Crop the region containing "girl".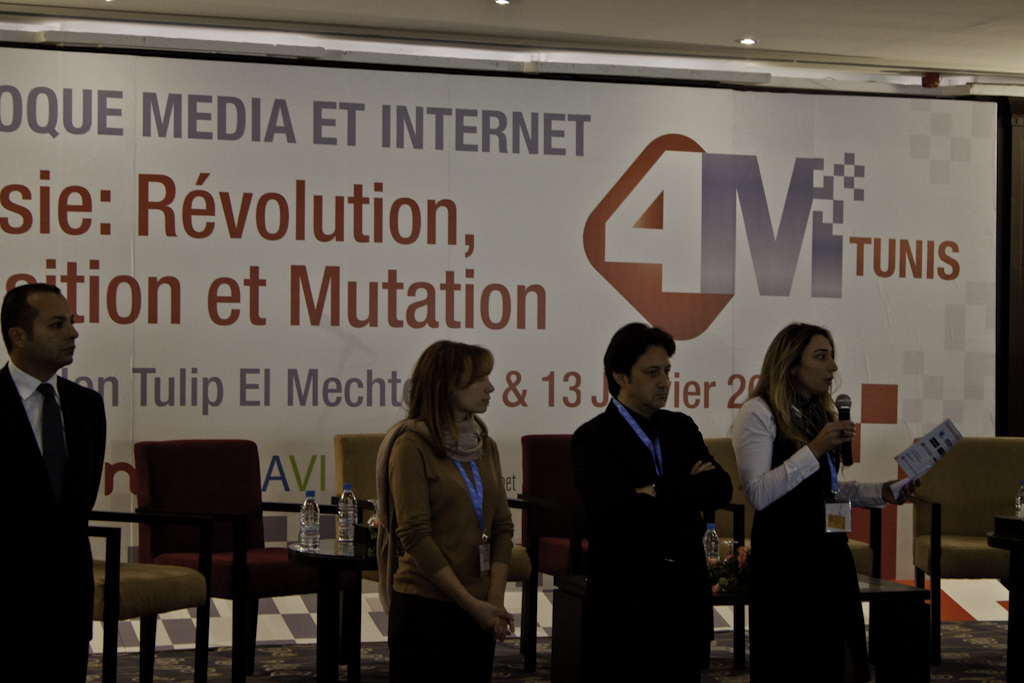
Crop region: l=733, t=319, r=920, b=682.
